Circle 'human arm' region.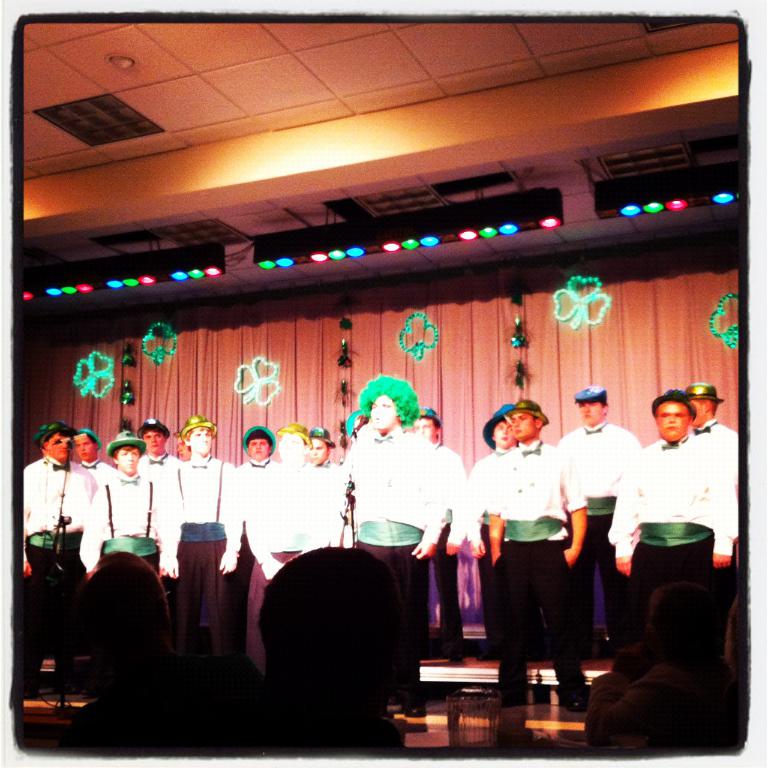
Region: crop(413, 451, 449, 562).
